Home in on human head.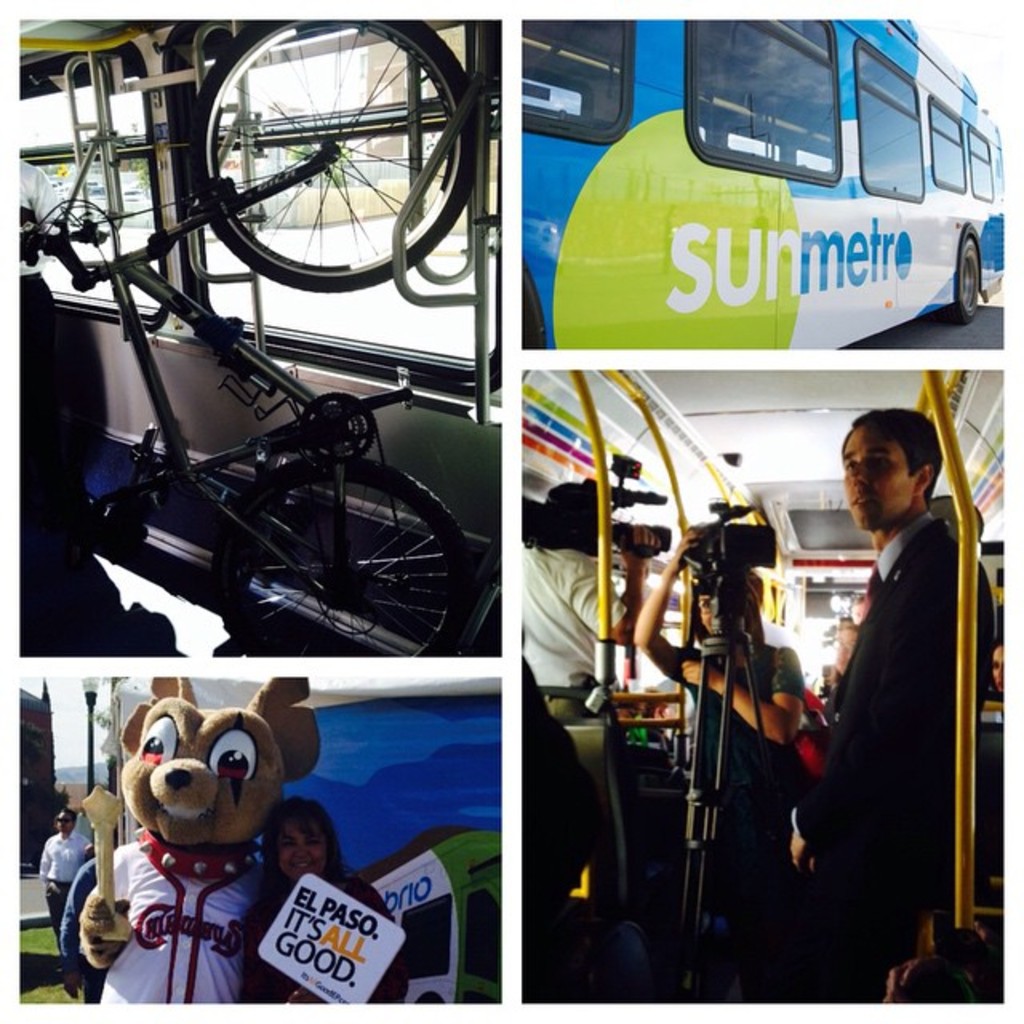
Homed in at locate(264, 790, 341, 896).
